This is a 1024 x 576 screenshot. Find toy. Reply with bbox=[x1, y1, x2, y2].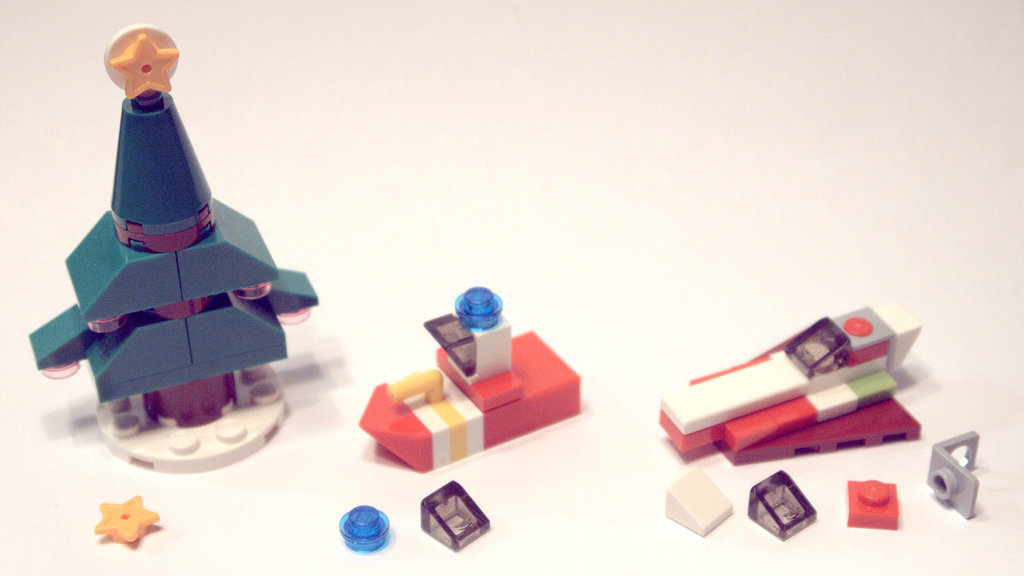
bbox=[750, 474, 815, 536].
